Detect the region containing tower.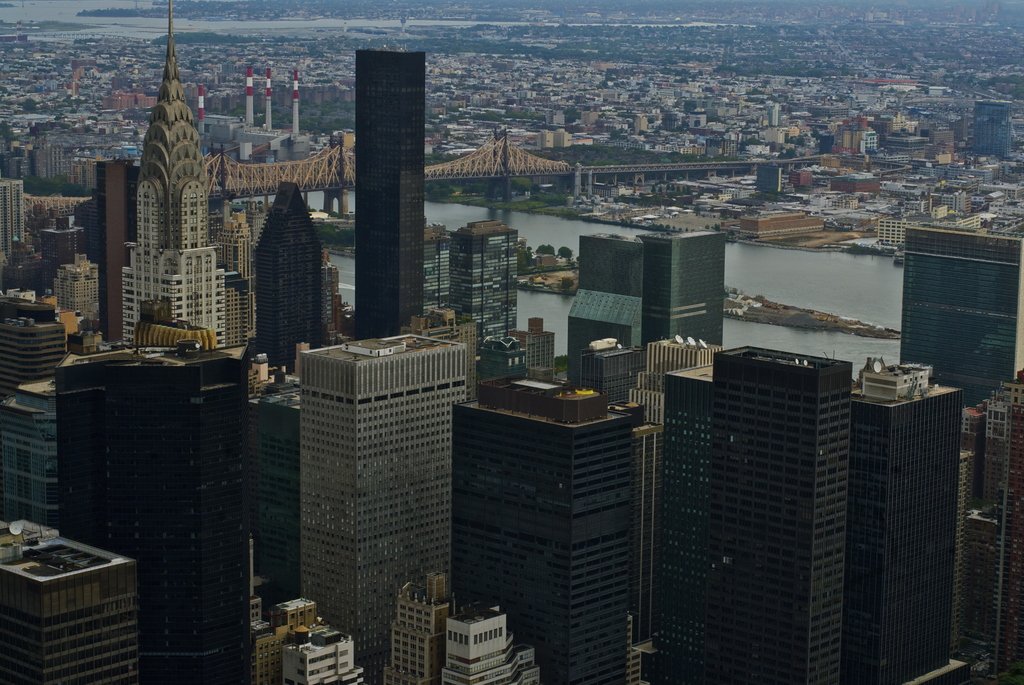
pyautogui.locateOnScreen(442, 595, 543, 684).
